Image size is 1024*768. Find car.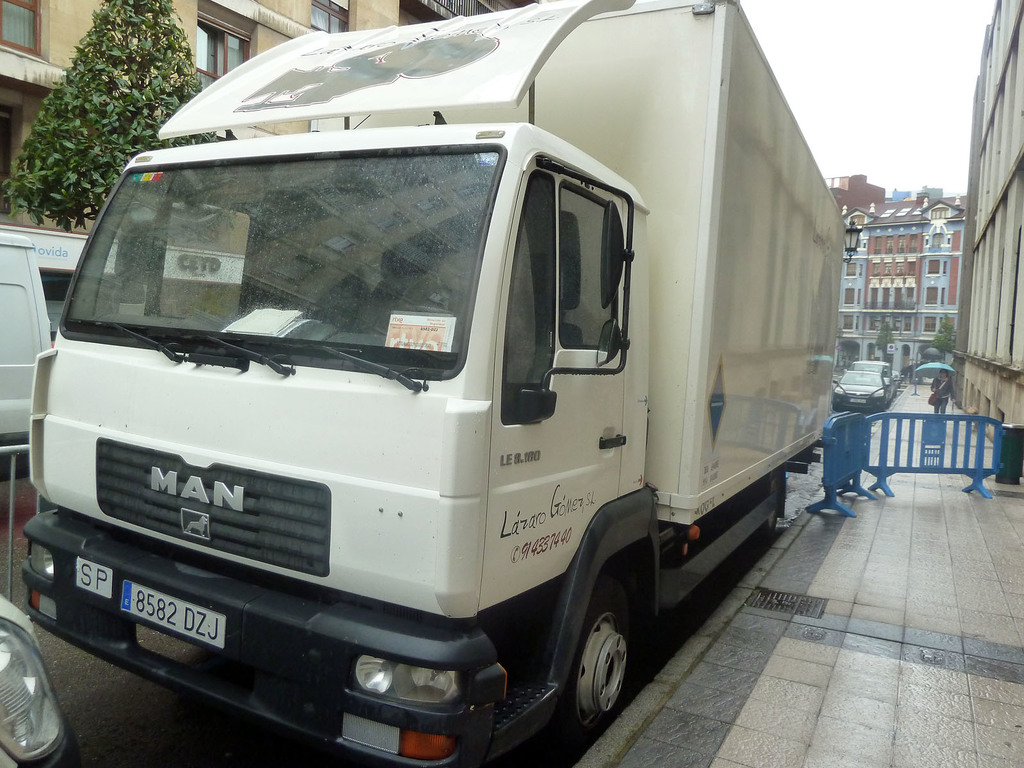
left=833, top=368, right=892, bottom=412.
